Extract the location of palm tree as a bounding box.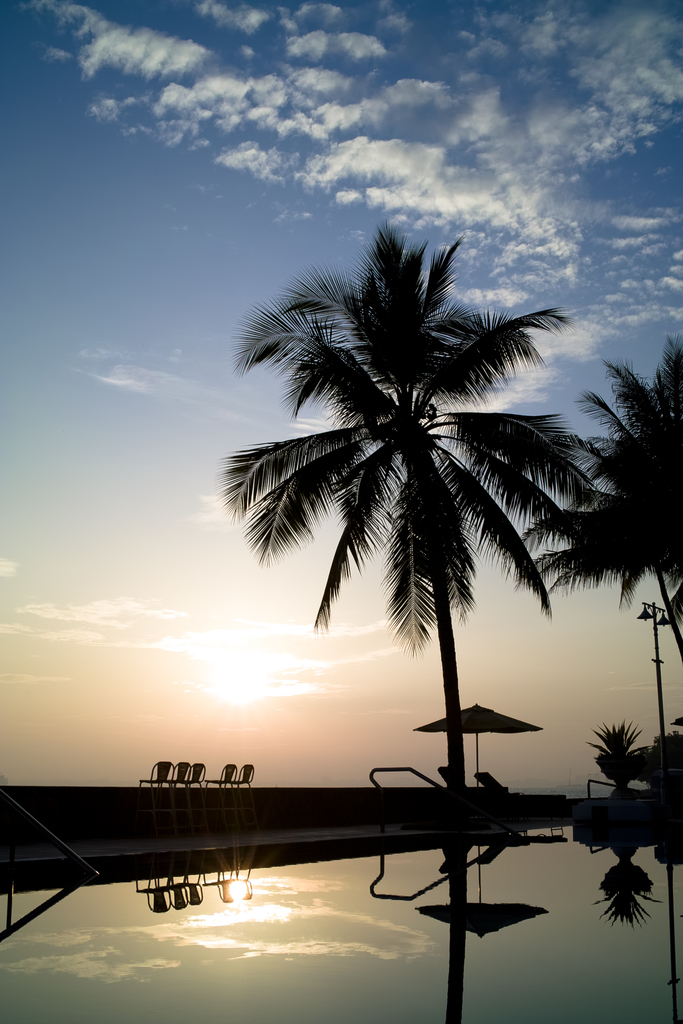
<bbox>220, 227, 606, 799</bbox>.
